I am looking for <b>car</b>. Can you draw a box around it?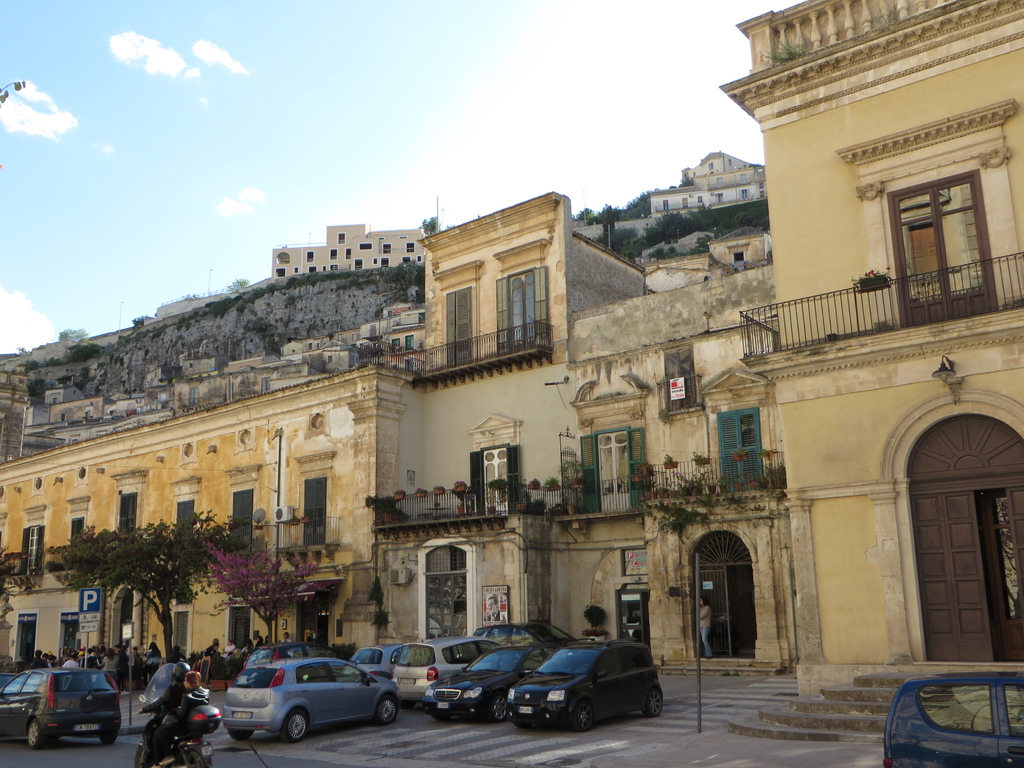
Sure, the bounding box is region(388, 634, 492, 704).
